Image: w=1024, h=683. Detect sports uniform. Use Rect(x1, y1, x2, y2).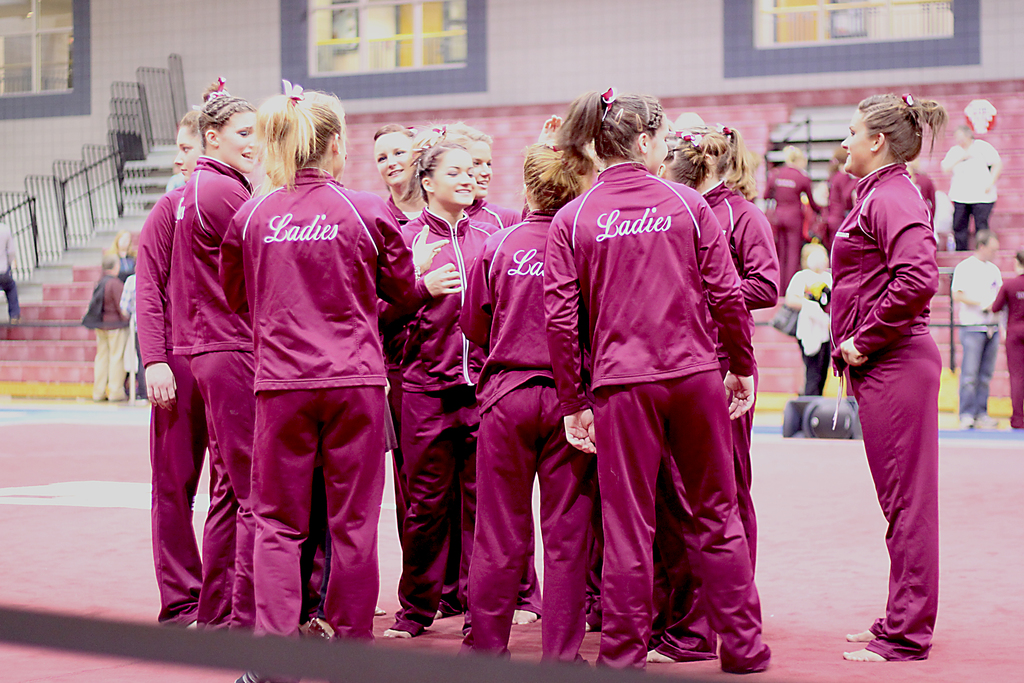
Rect(993, 273, 1023, 425).
